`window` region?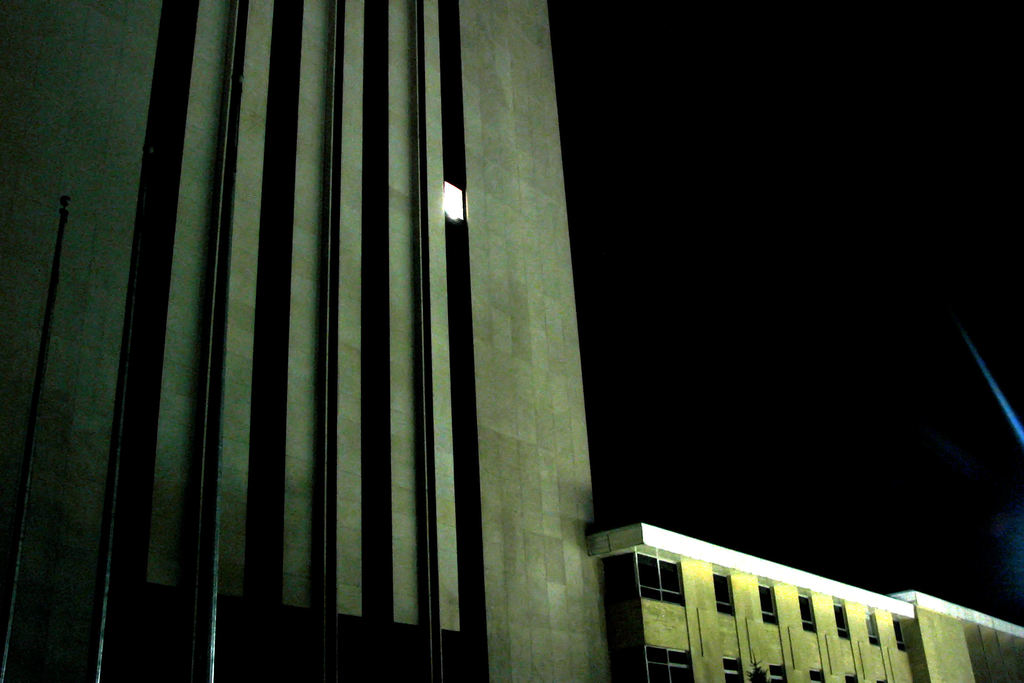
<bbox>863, 611, 877, 648</bbox>
